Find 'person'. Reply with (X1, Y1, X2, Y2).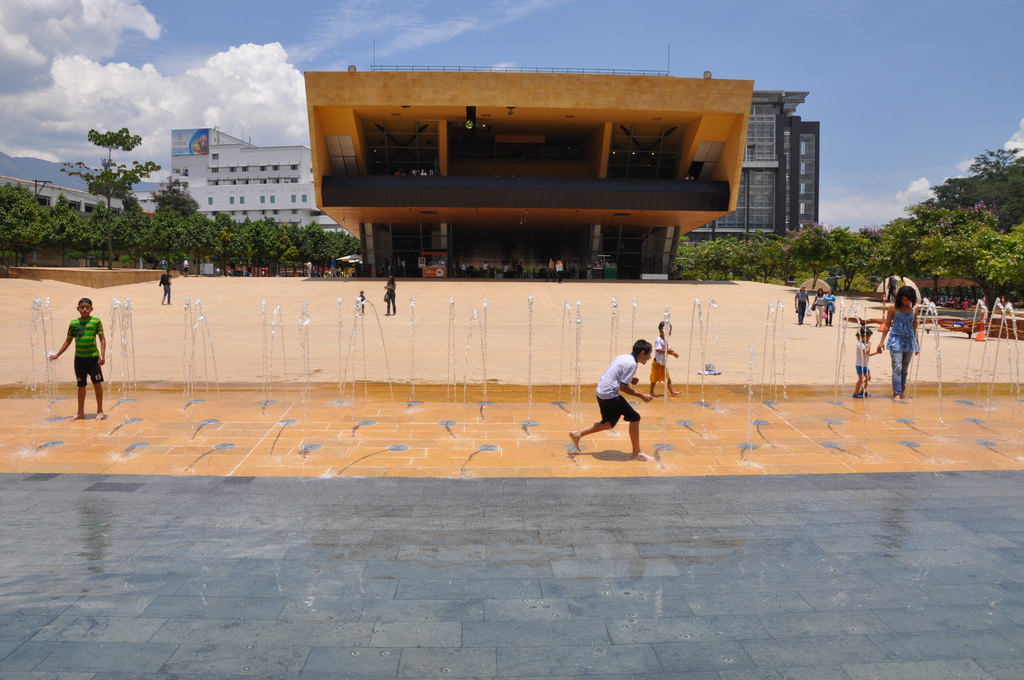
(792, 283, 810, 325).
